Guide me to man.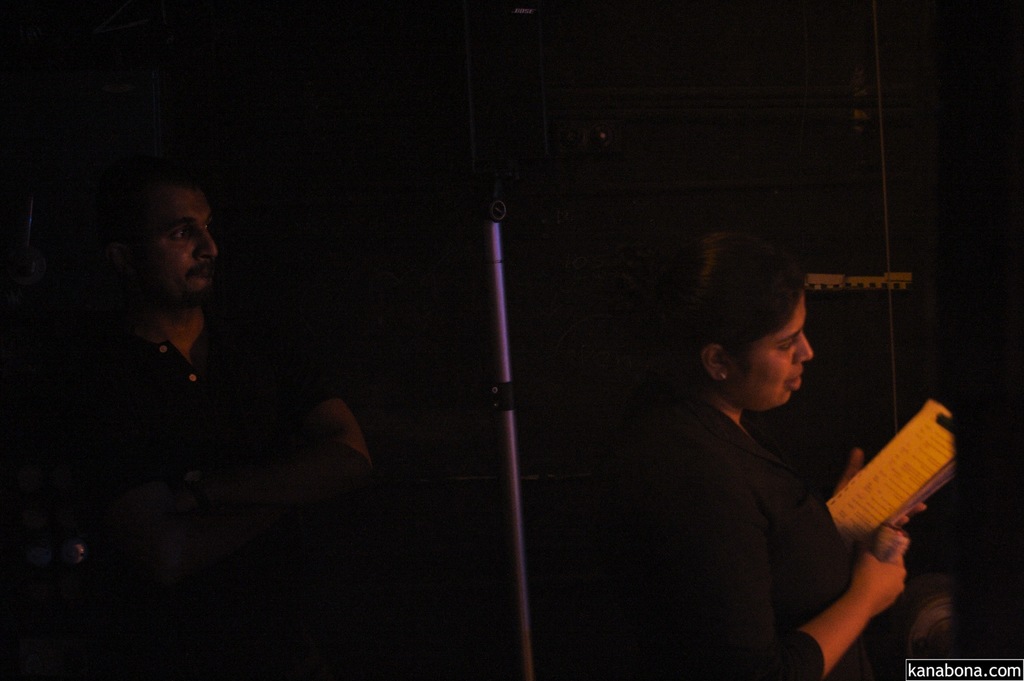
Guidance: (27, 170, 369, 575).
